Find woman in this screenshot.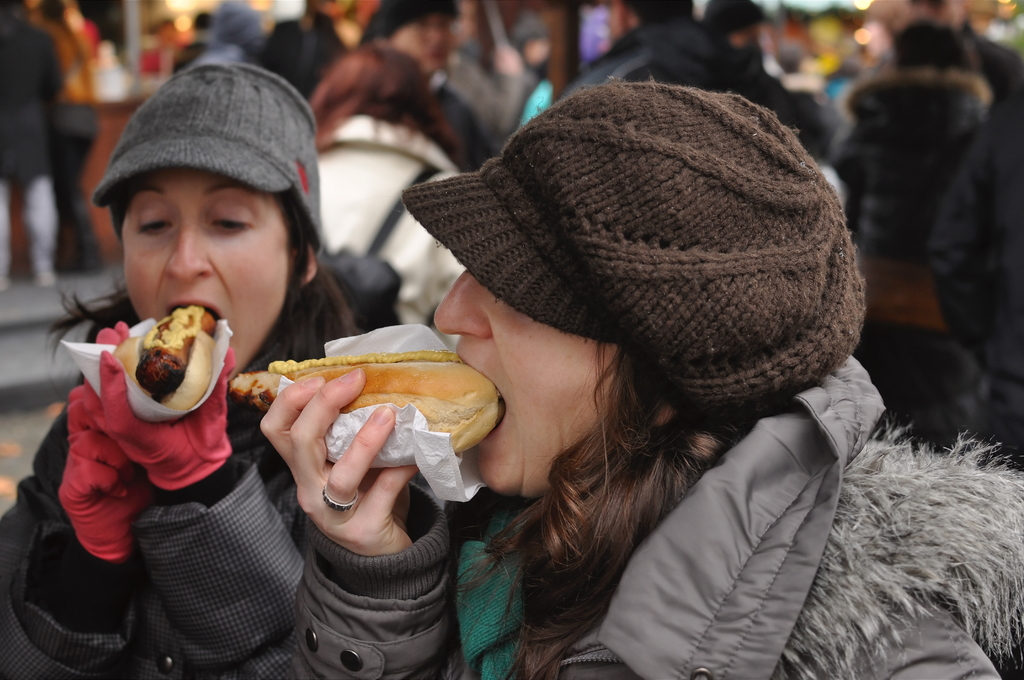
The bounding box for woman is 27:0:111:280.
